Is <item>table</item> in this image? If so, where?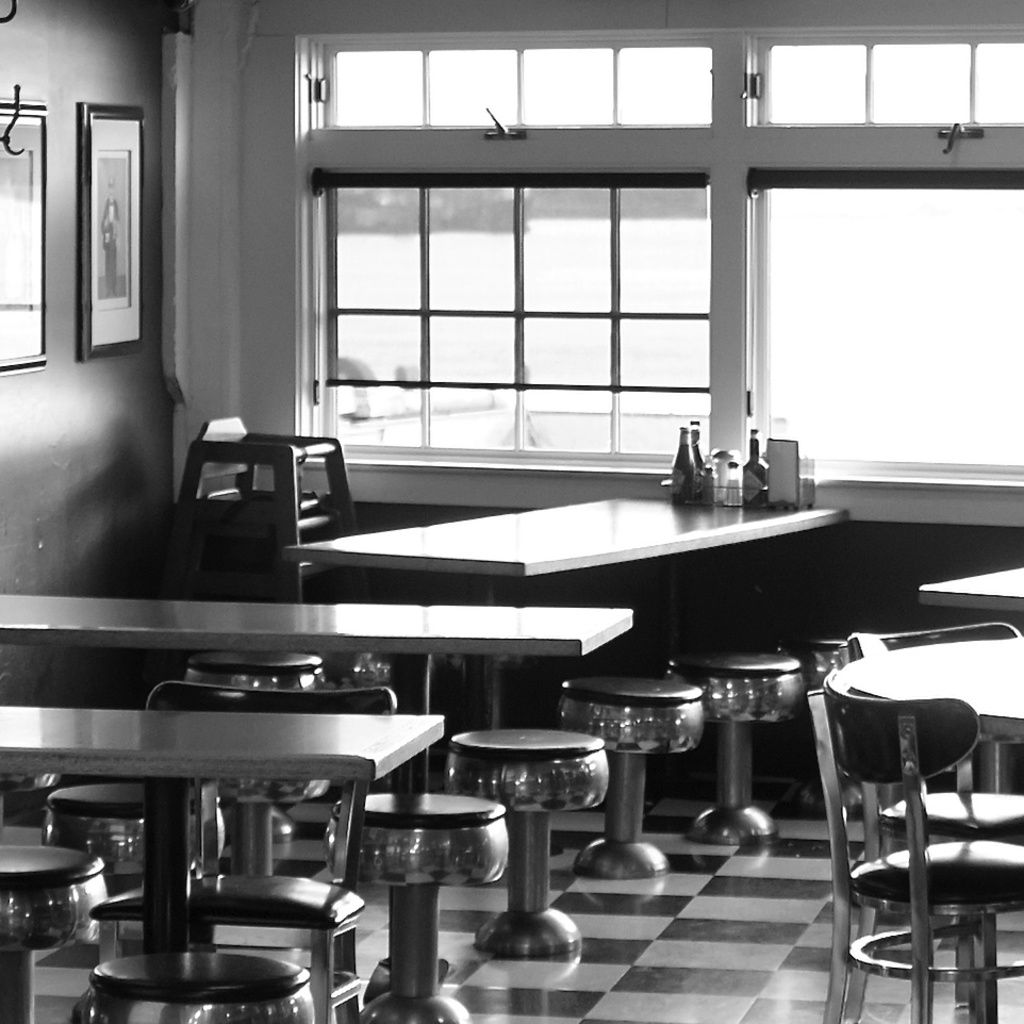
Yes, at {"x1": 0, "y1": 589, "x2": 644, "y2": 817}.
